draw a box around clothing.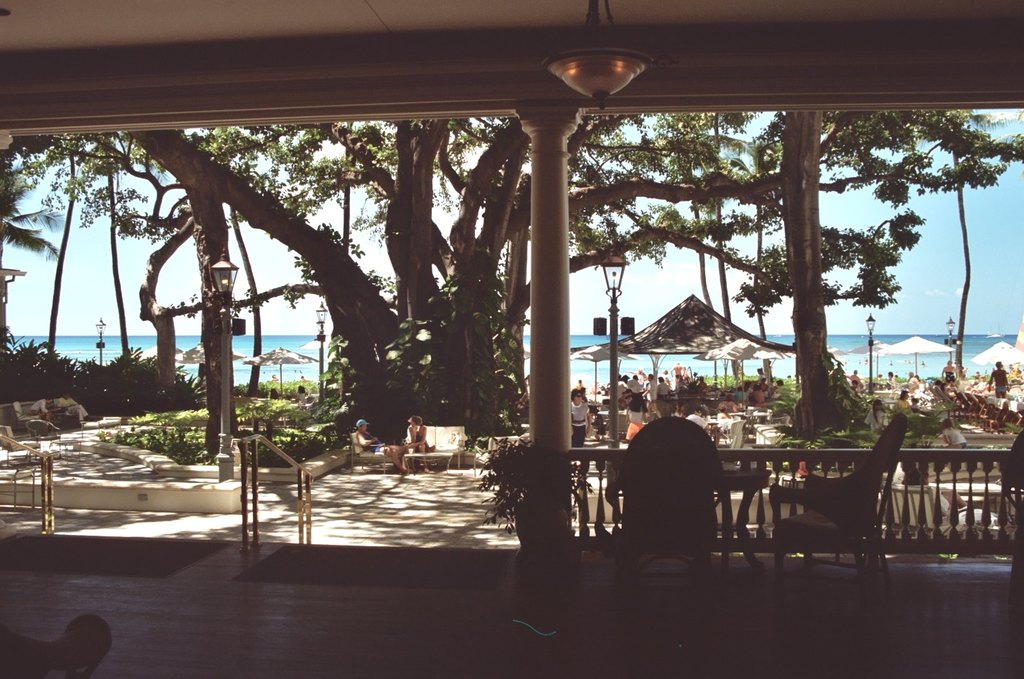
<bbox>658, 383, 672, 397</bbox>.
